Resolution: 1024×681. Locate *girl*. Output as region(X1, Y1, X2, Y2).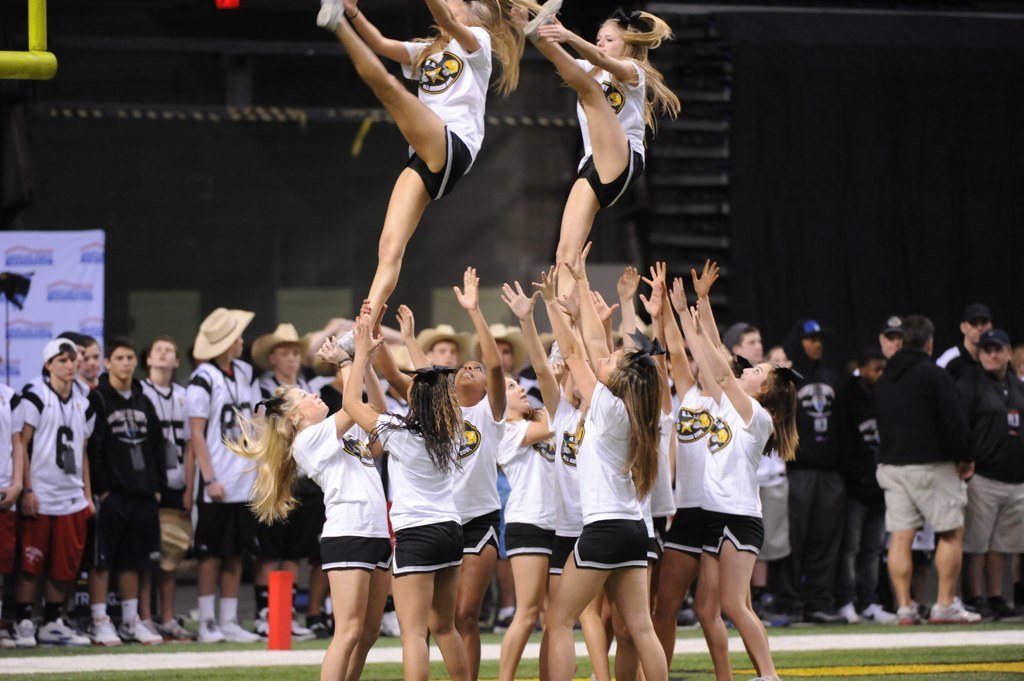
region(645, 263, 749, 674).
